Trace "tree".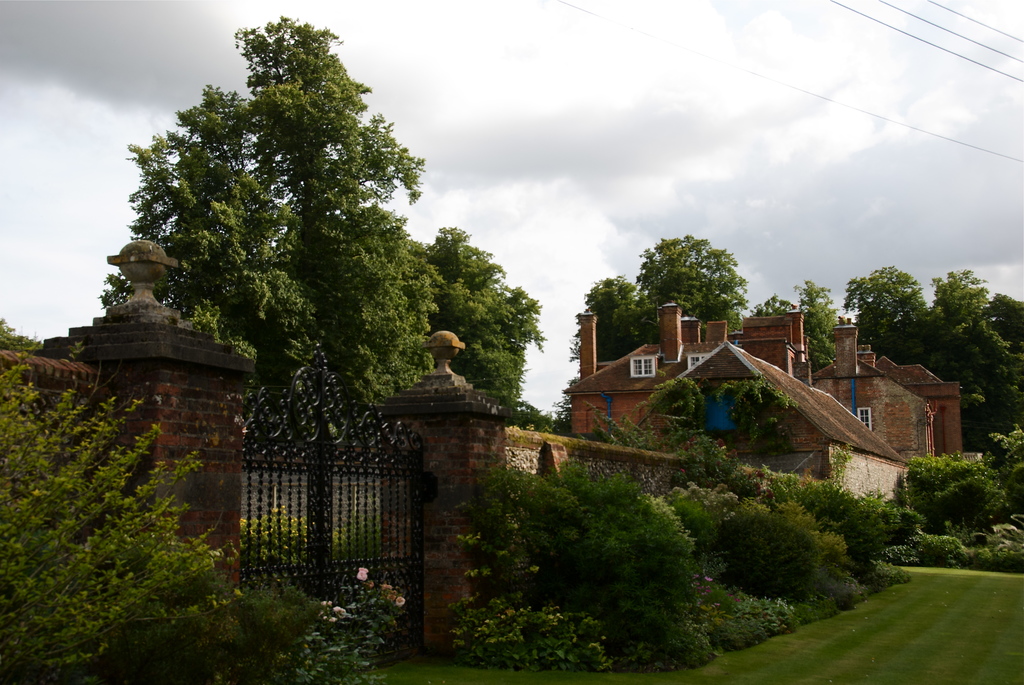
Traced to {"left": 984, "top": 426, "right": 1023, "bottom": 506}.
